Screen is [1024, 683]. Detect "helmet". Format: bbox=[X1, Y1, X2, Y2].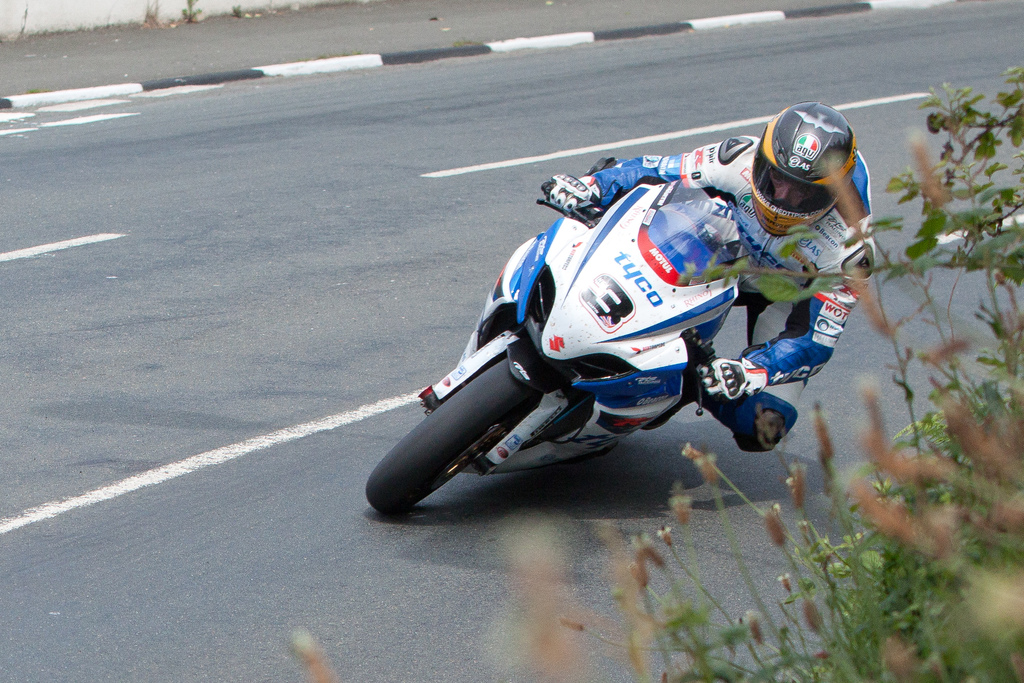
bbox=[763, 104, 857, 233].
